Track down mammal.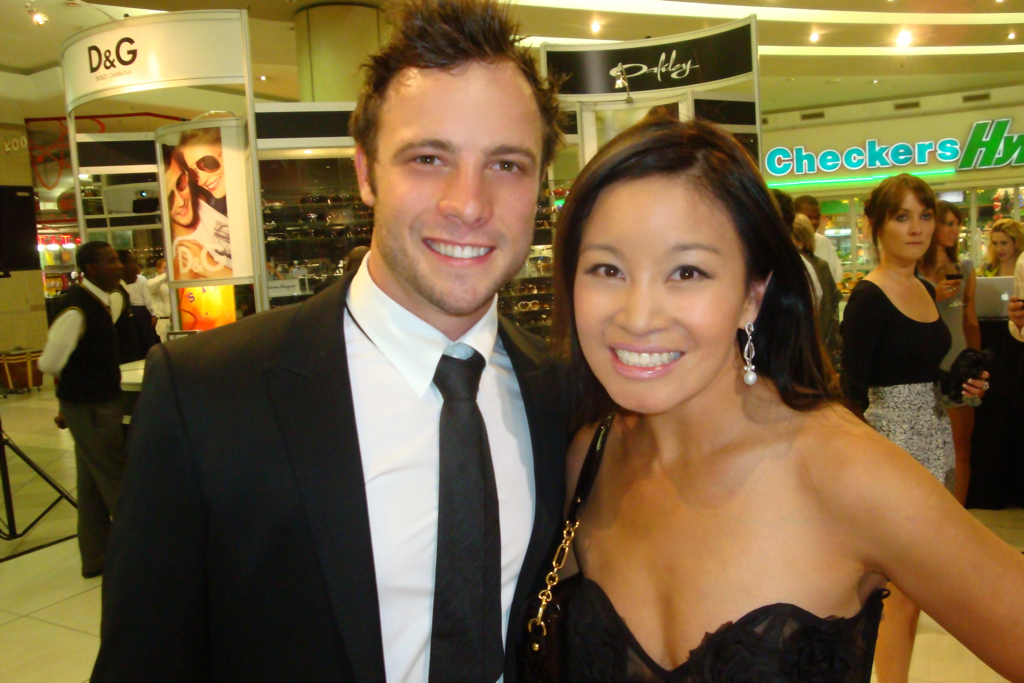
Tracked to [791,213,844,346].
